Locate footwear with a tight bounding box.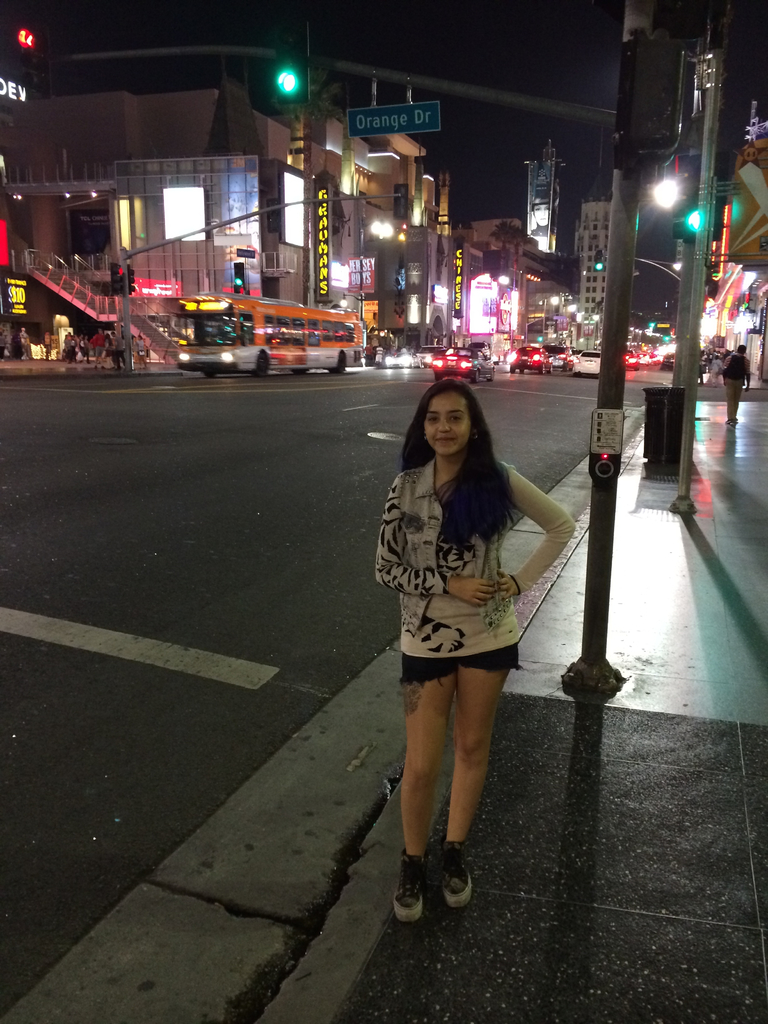
region(441, 845, 472, 910).
